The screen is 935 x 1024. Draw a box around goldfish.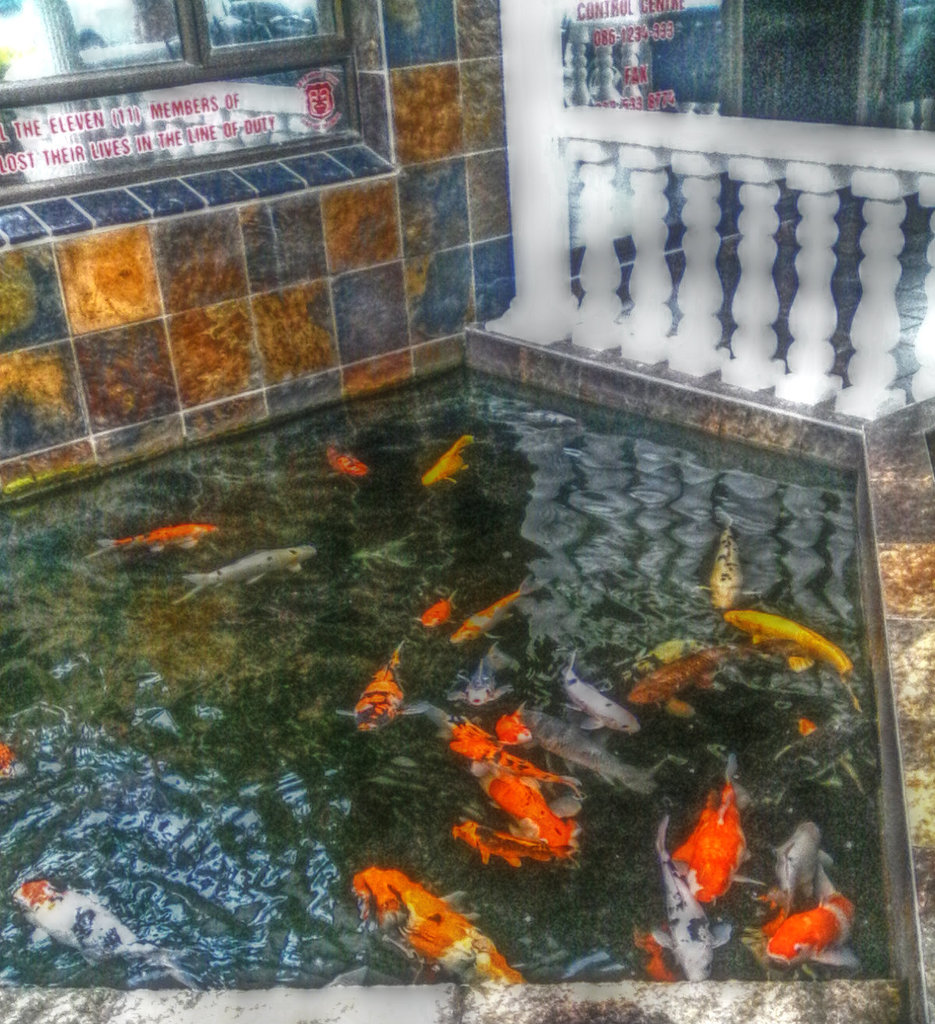
[770,816,840,920].
